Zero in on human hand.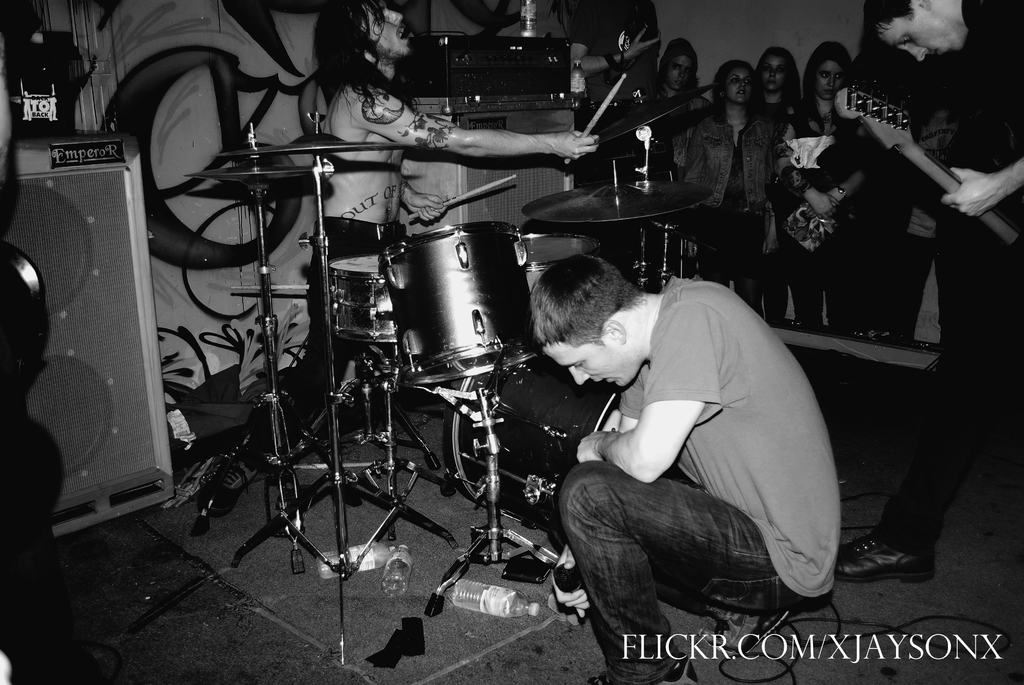
Zeroed in: l=765, t=230, r=780, b=262.
